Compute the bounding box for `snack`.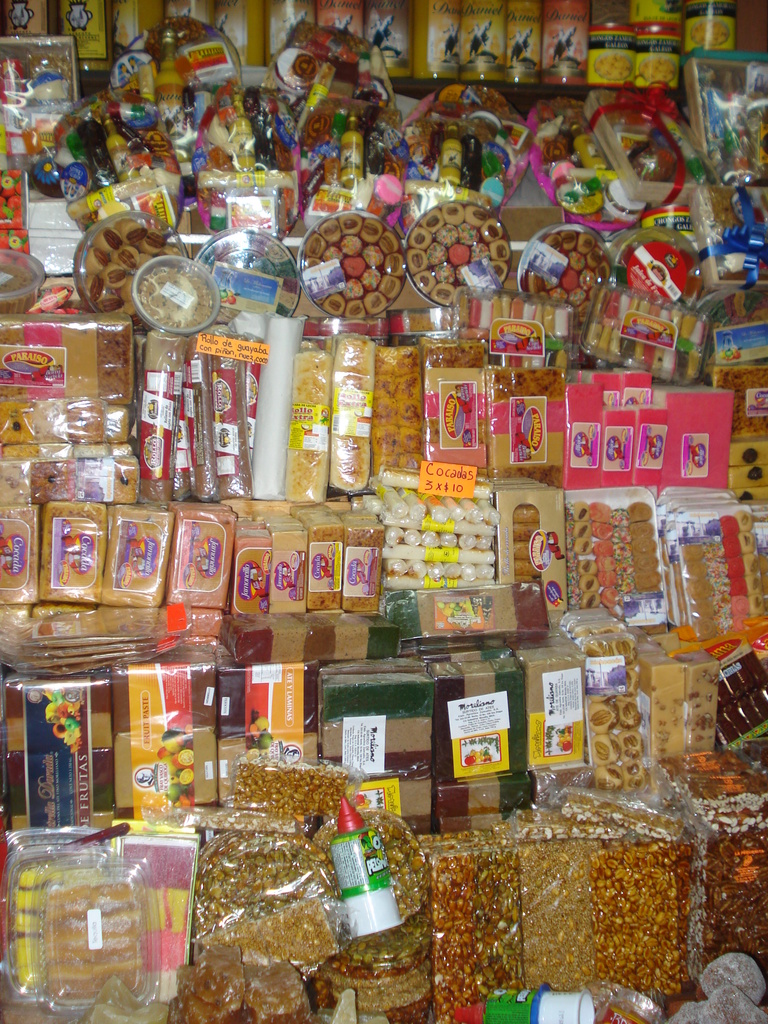
[x1=297, y1=210, x2=401, y2=321].
